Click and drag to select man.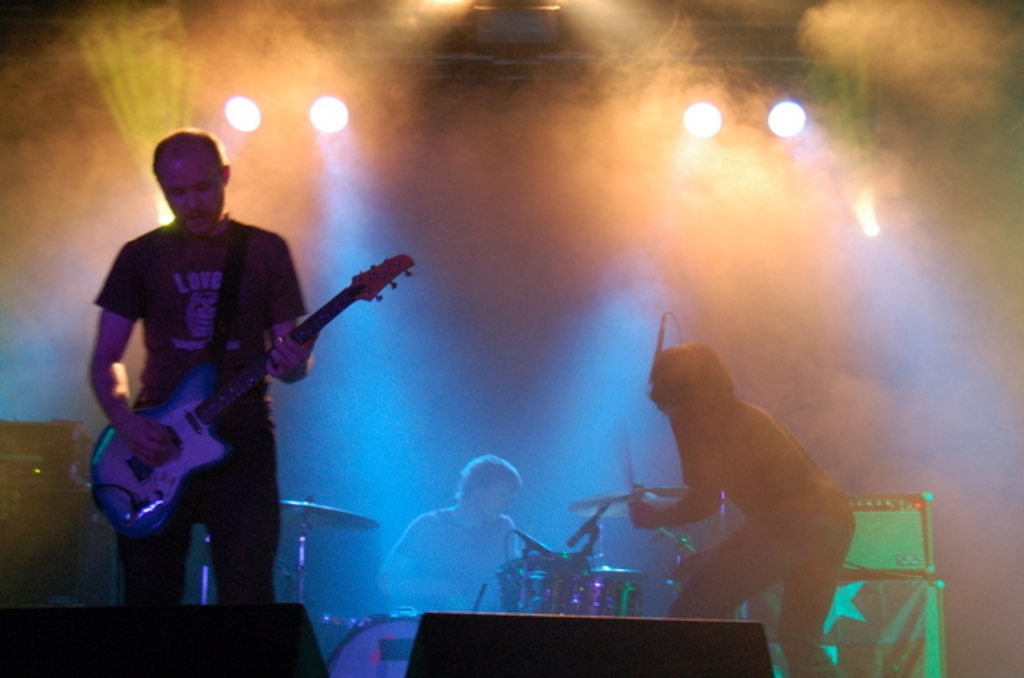
Selection: <box>621,339,858,676</box>.
